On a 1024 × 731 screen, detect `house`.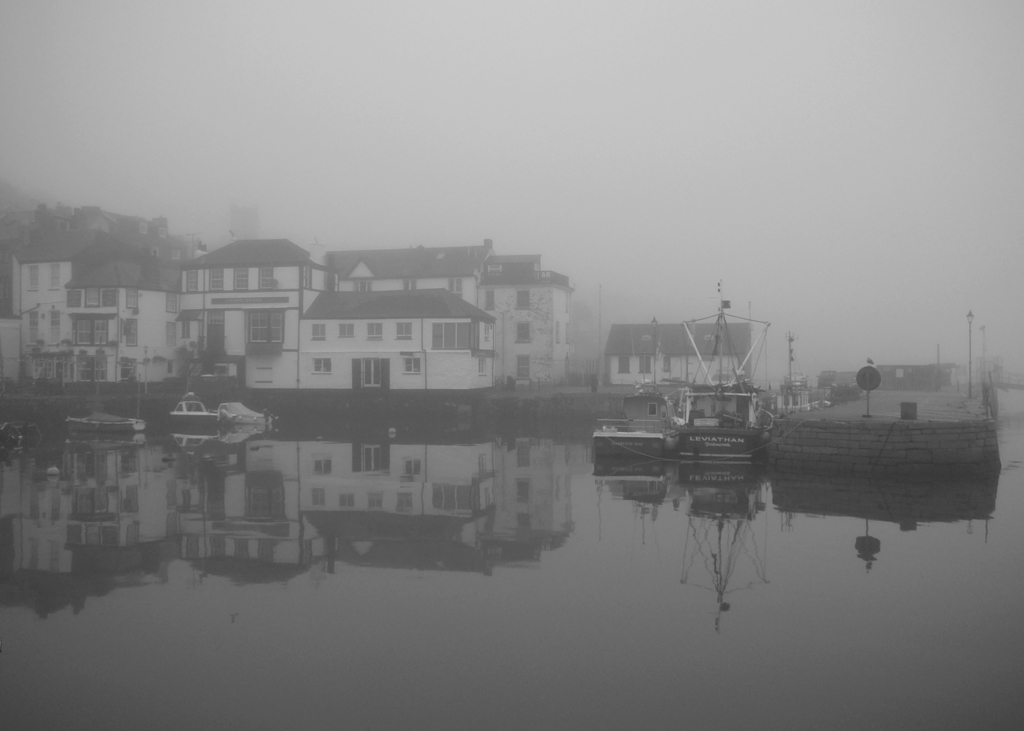
476/255/593/380.
